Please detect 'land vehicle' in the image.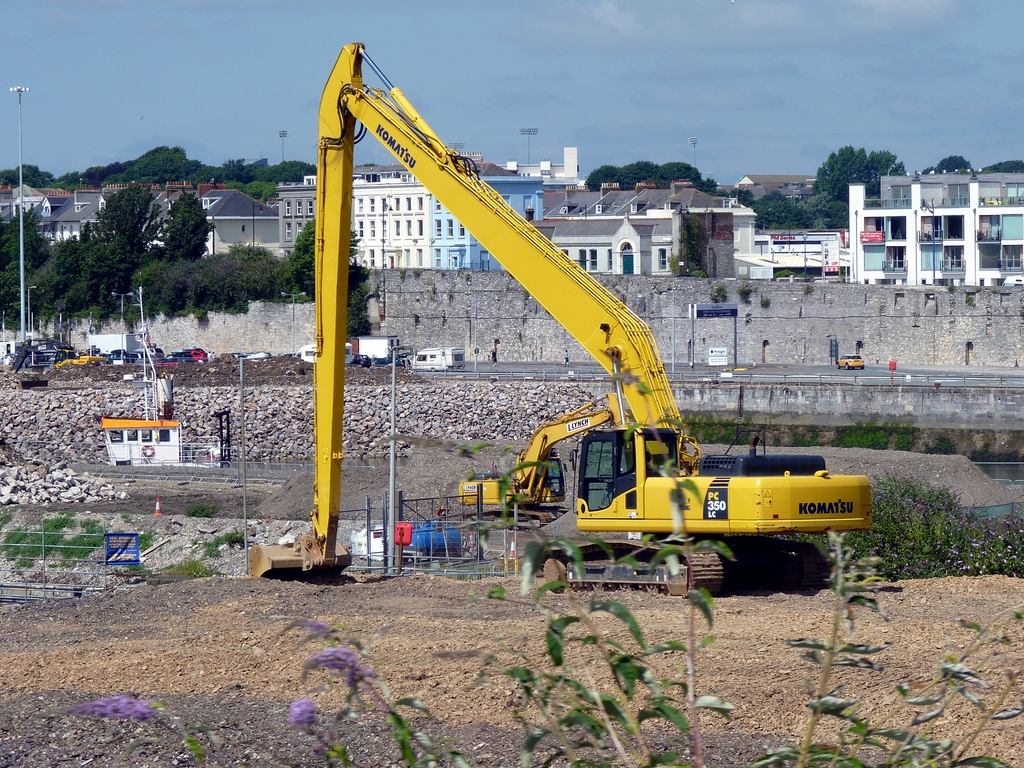
[412,346,465,375].
